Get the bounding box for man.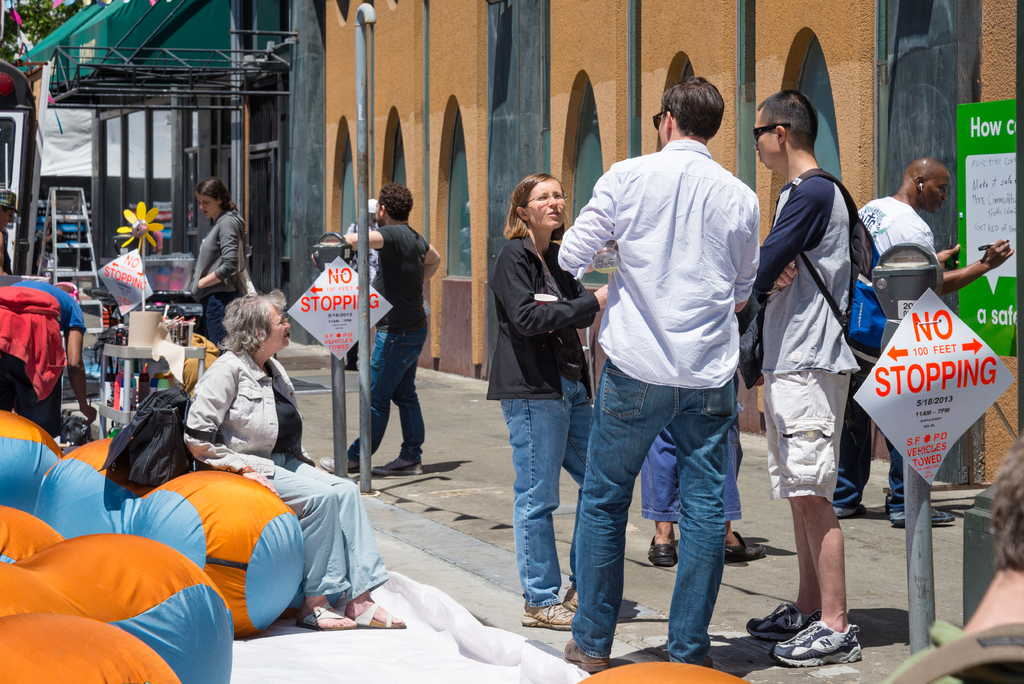
rect(886, 442, 1023, 683).
